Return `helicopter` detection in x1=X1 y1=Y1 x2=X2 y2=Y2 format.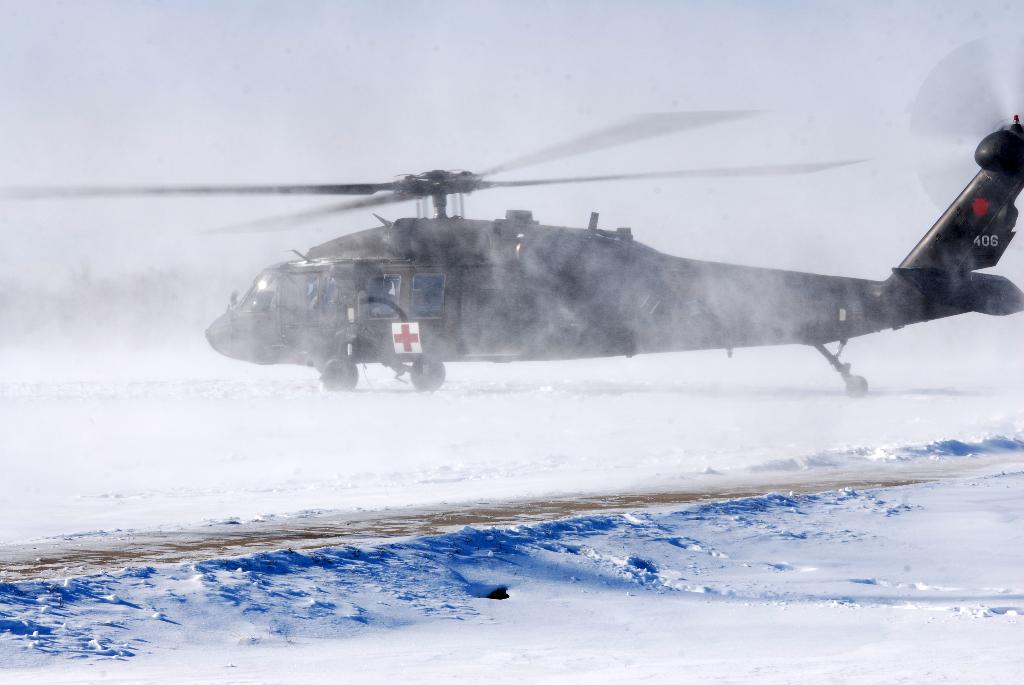
x1=29 y1=90 x2=1008 y2=416.
